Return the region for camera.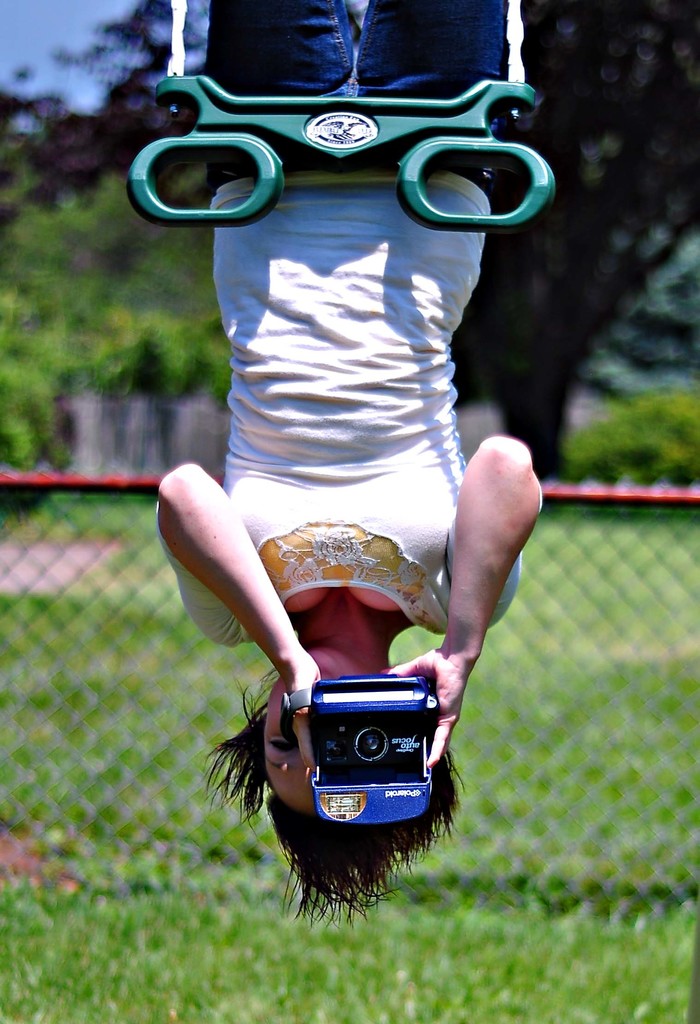
BBox(306, 678, 436, 827).
